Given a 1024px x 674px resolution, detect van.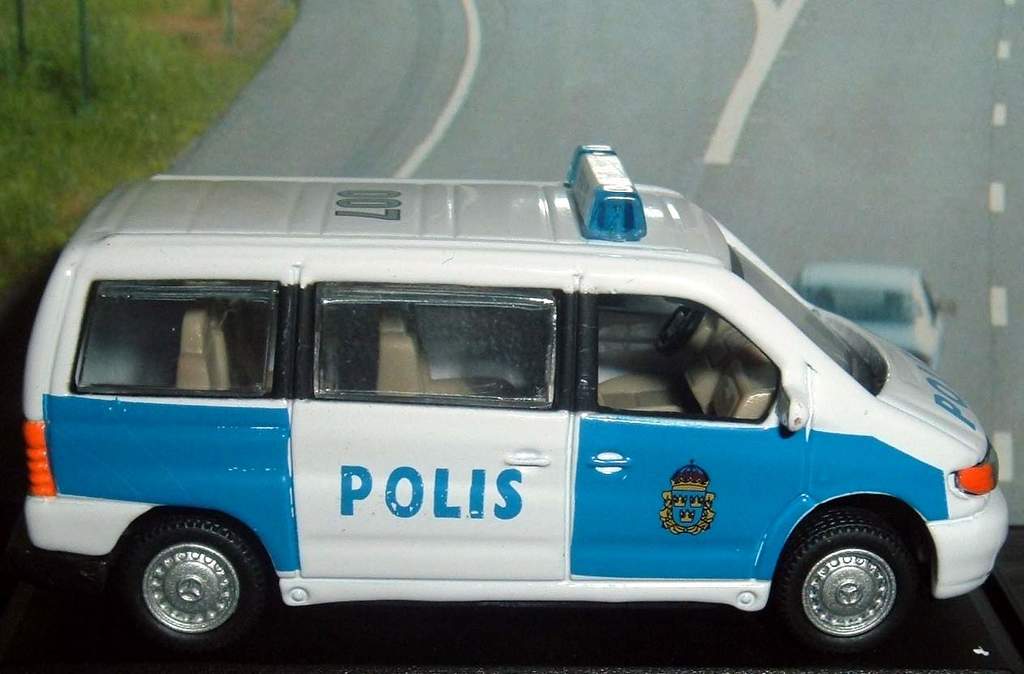
l=23, t=143, r=1012, b=664.
